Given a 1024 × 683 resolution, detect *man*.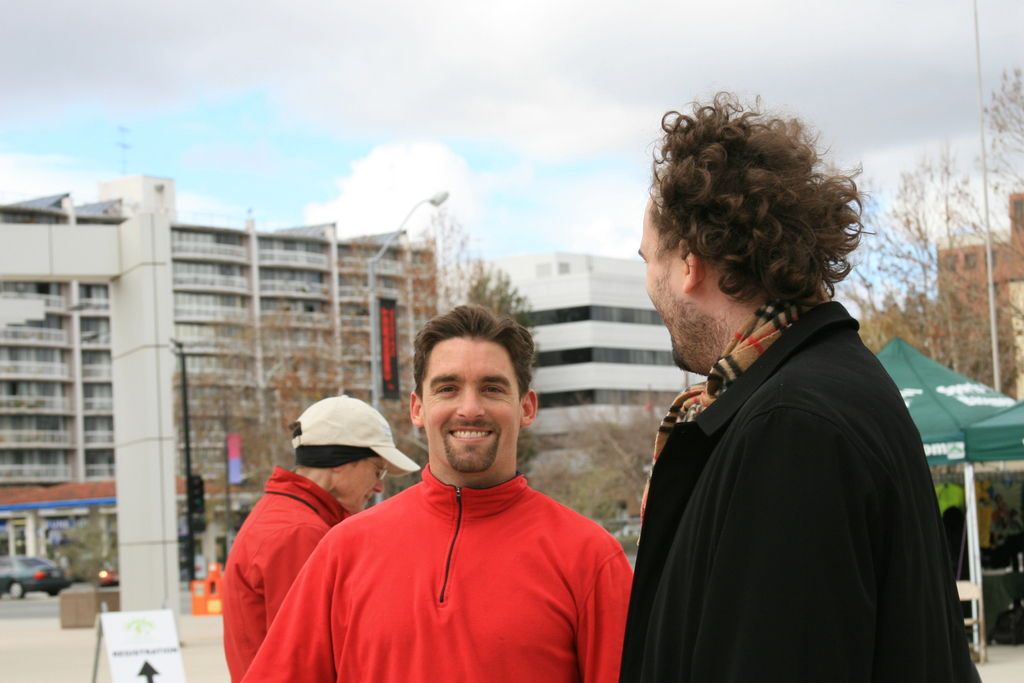
box(215, 399, 391, 682).
